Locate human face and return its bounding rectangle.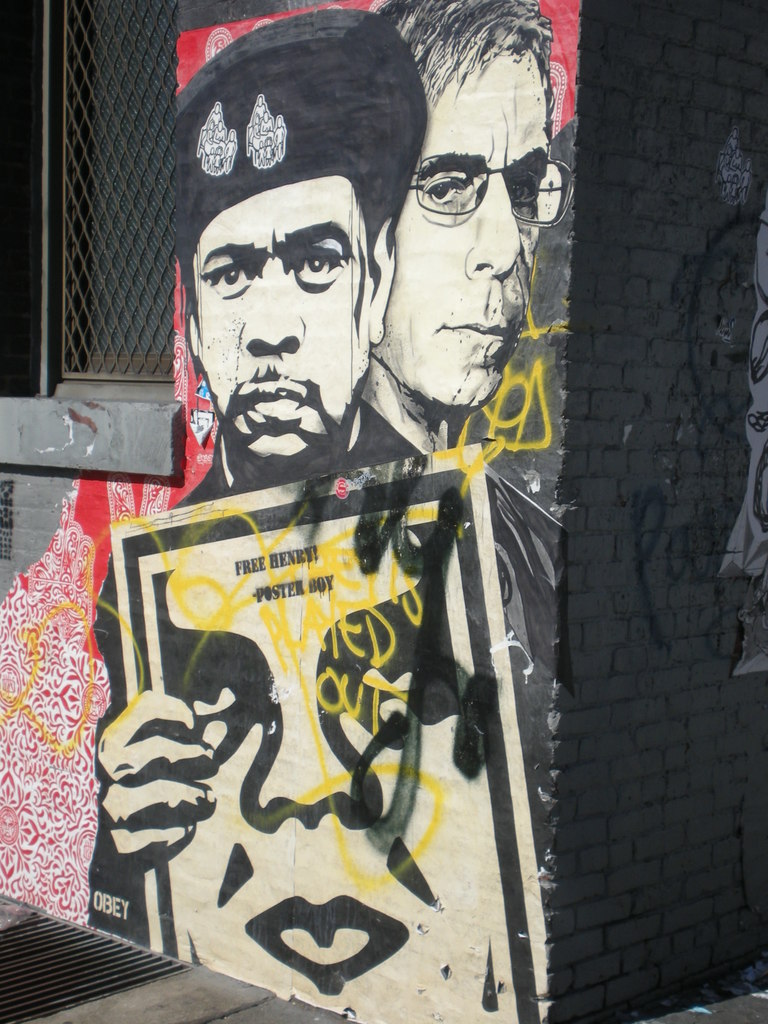
(372, 38, 547, 416).
